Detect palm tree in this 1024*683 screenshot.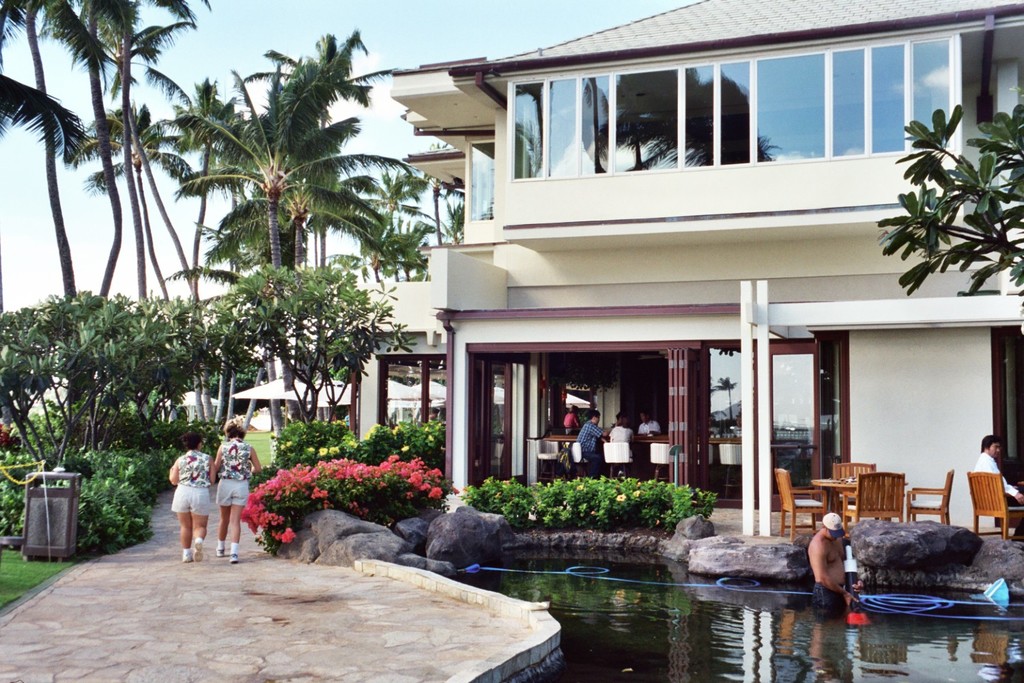
Detection: {"x1": 47, "y1": 0, "x2": 150, "y2": 307}.
